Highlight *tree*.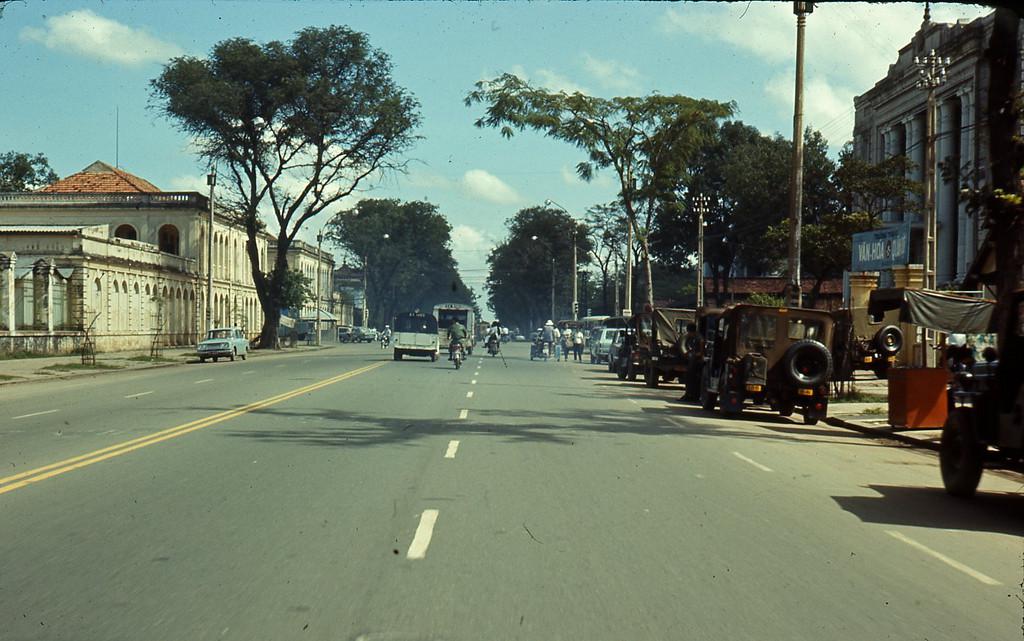
Highlighted region: bbox=[0, 150, 51, 200].
